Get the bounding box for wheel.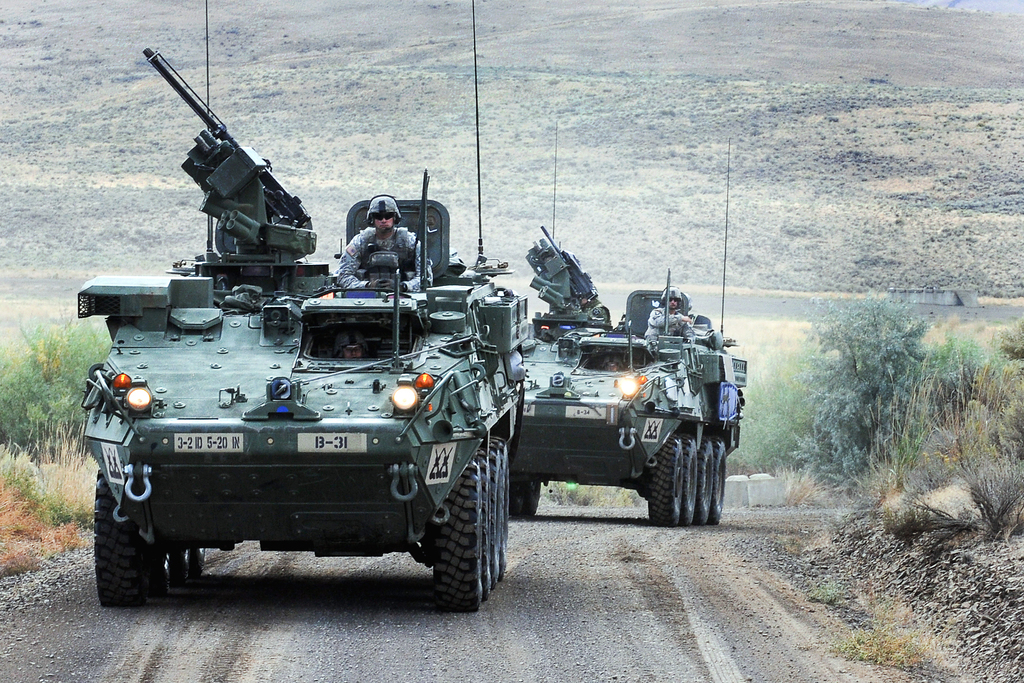
box=[92, 471, 162, 614].
